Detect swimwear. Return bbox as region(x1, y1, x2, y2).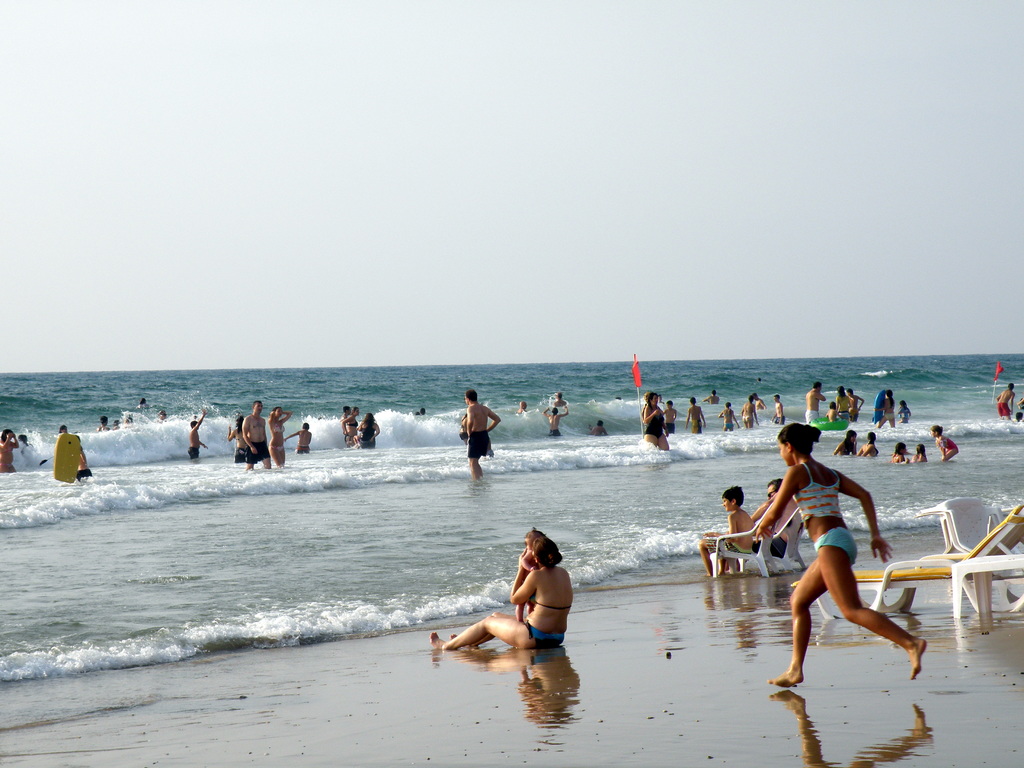
region(268, 419, 292, 433).
